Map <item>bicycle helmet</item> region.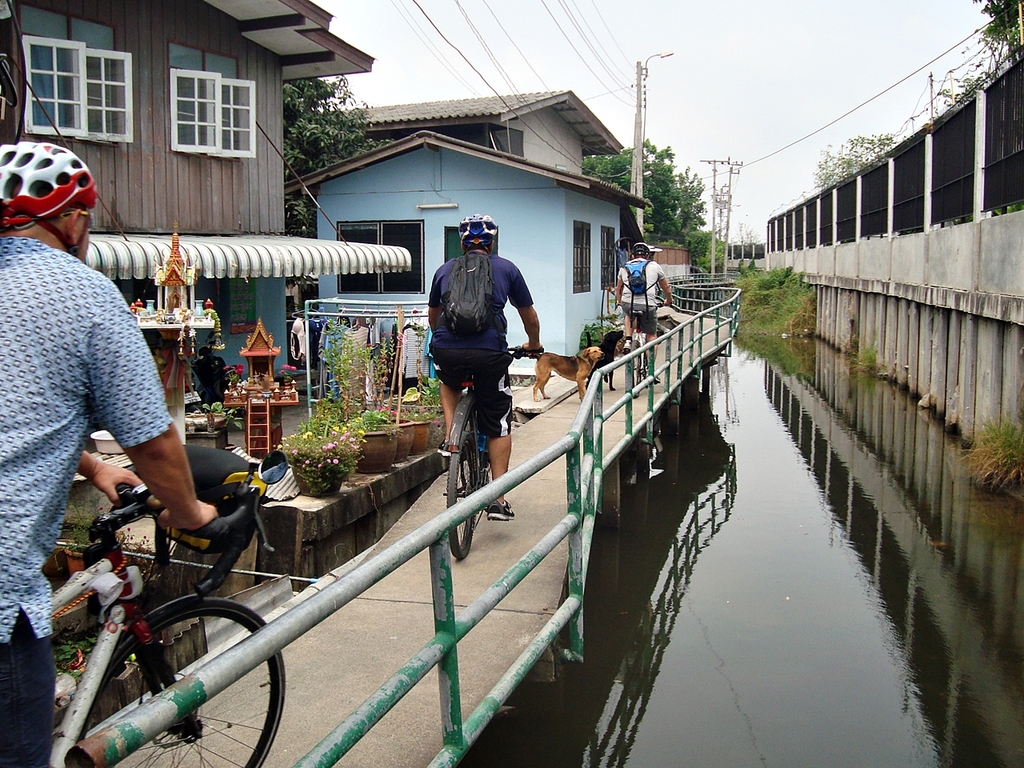
Mapped to 0, 142, 98, 250.
